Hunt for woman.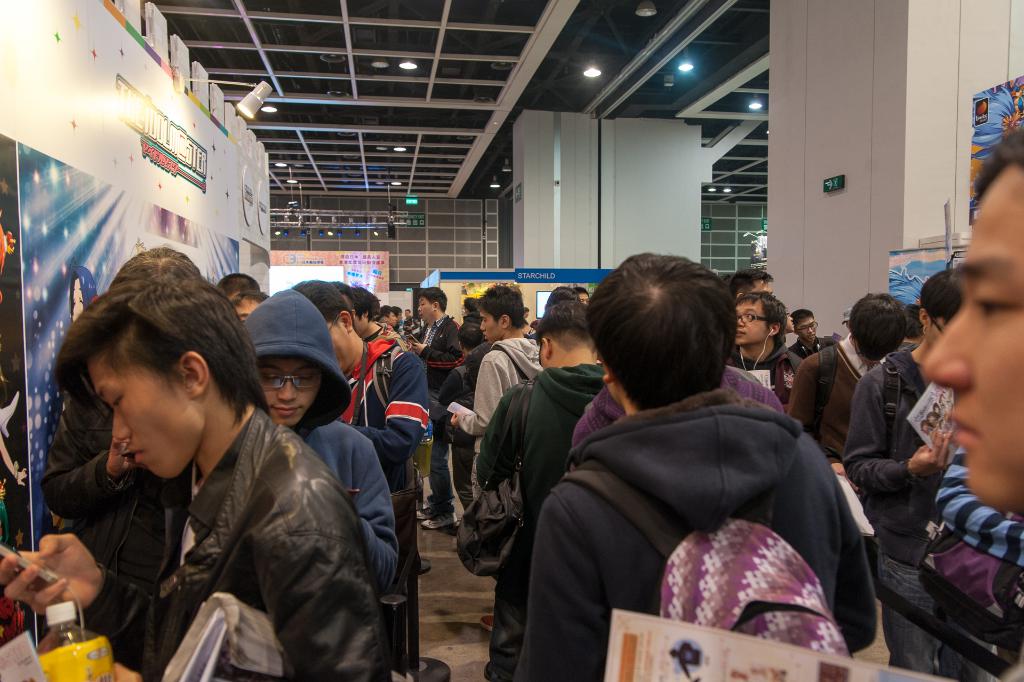
Hunted down at 0, 247, 425, 681.
